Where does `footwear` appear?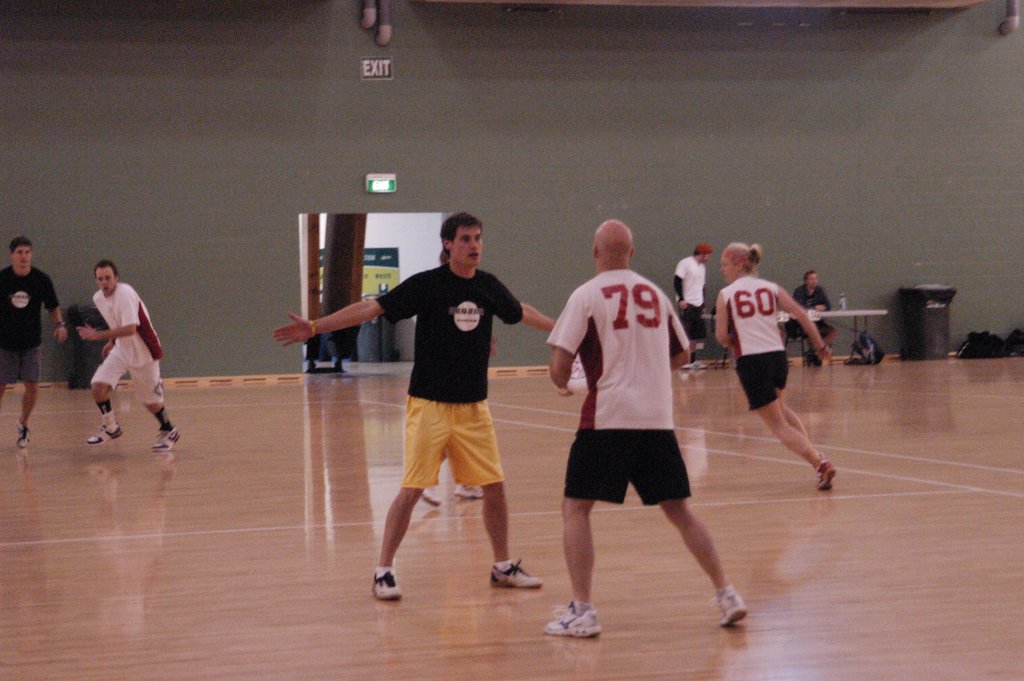
Appears at select_region(90, 425, 124, 444).
